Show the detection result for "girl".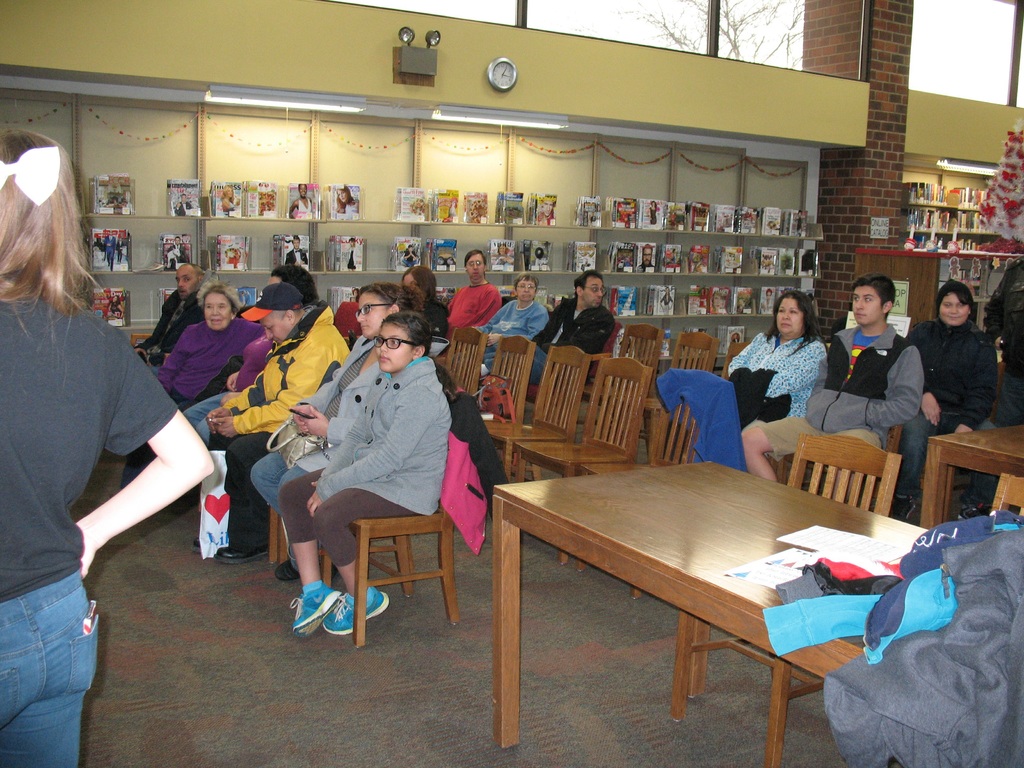
279/312/450/639.
